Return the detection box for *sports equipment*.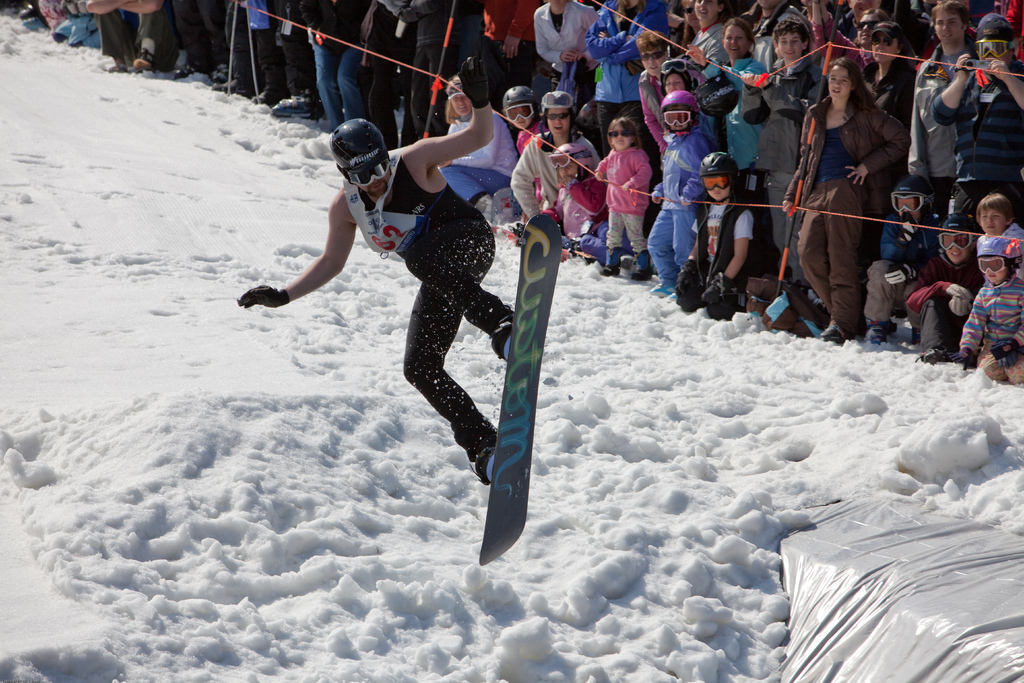
l=660, t=93, r=703, b=136.
